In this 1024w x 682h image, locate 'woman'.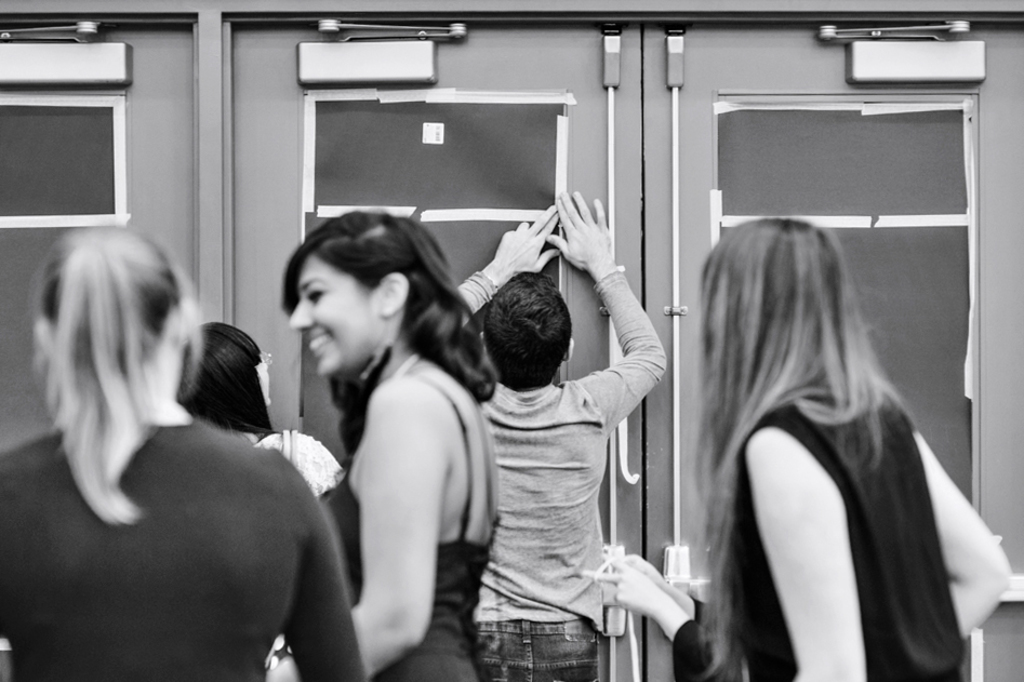
Bounding box: box(280, 215, 502, 681).
